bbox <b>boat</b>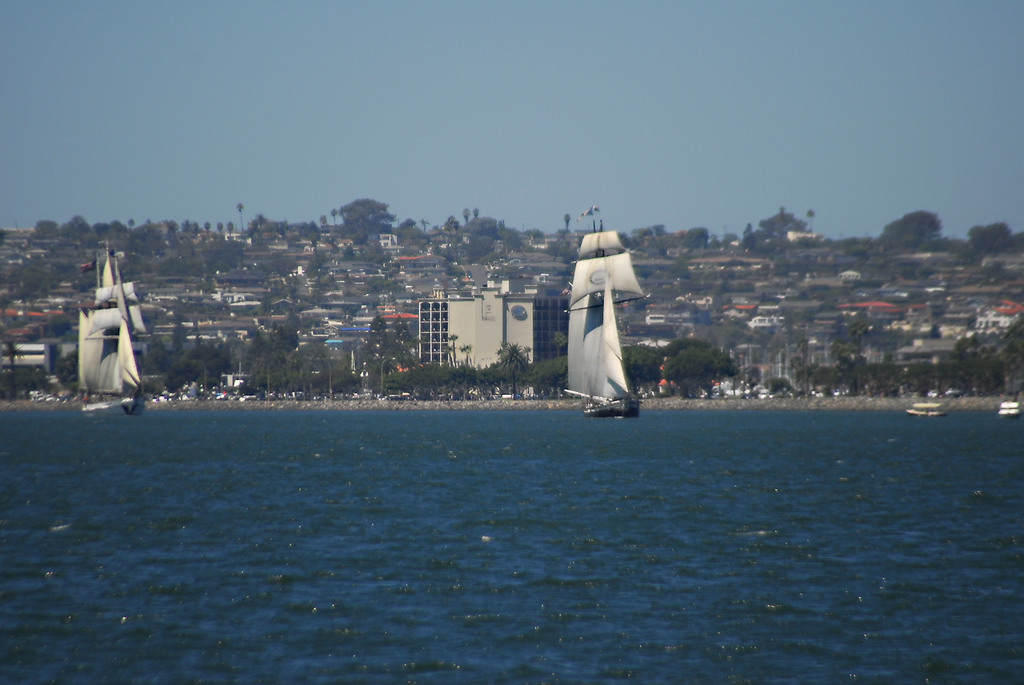
locate(997, 401, 1023, 418)
